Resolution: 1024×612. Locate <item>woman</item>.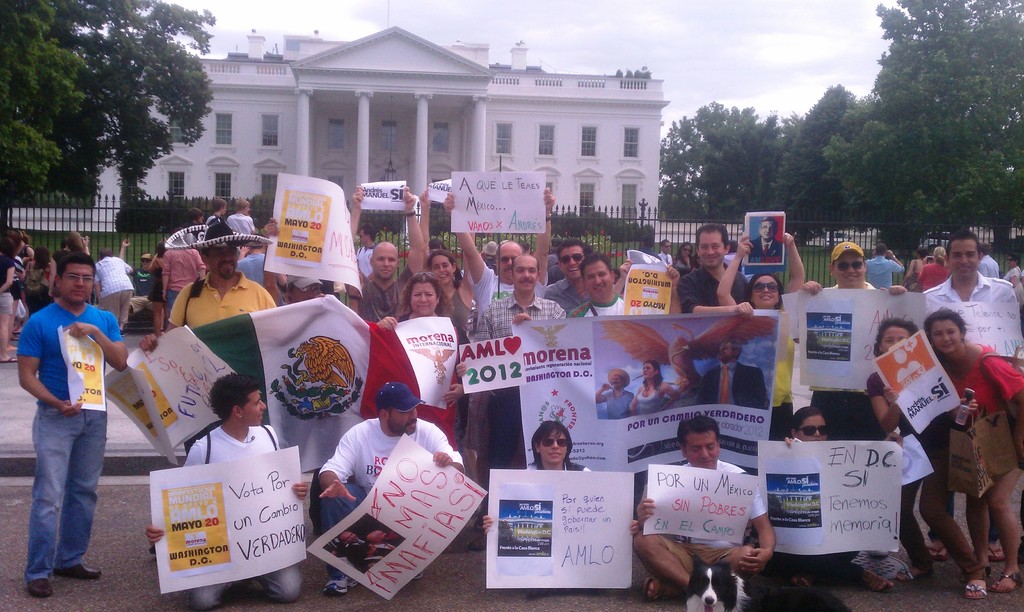
locate(901, 244, 930, 289).
